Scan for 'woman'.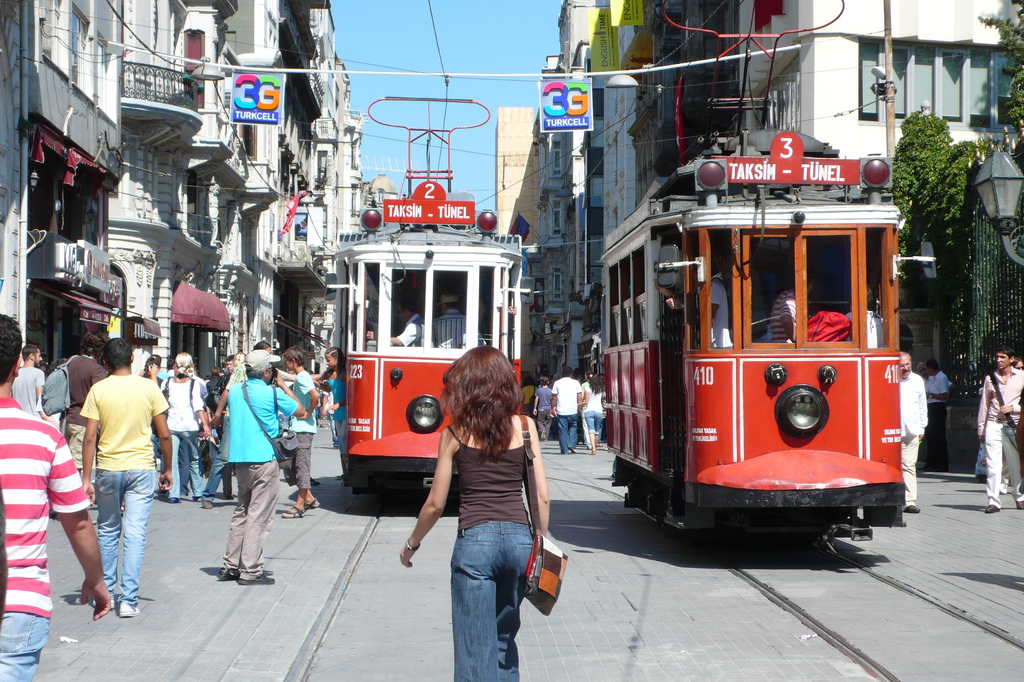
Scan result: [left=420, top=341, right=575, bottom=681].
